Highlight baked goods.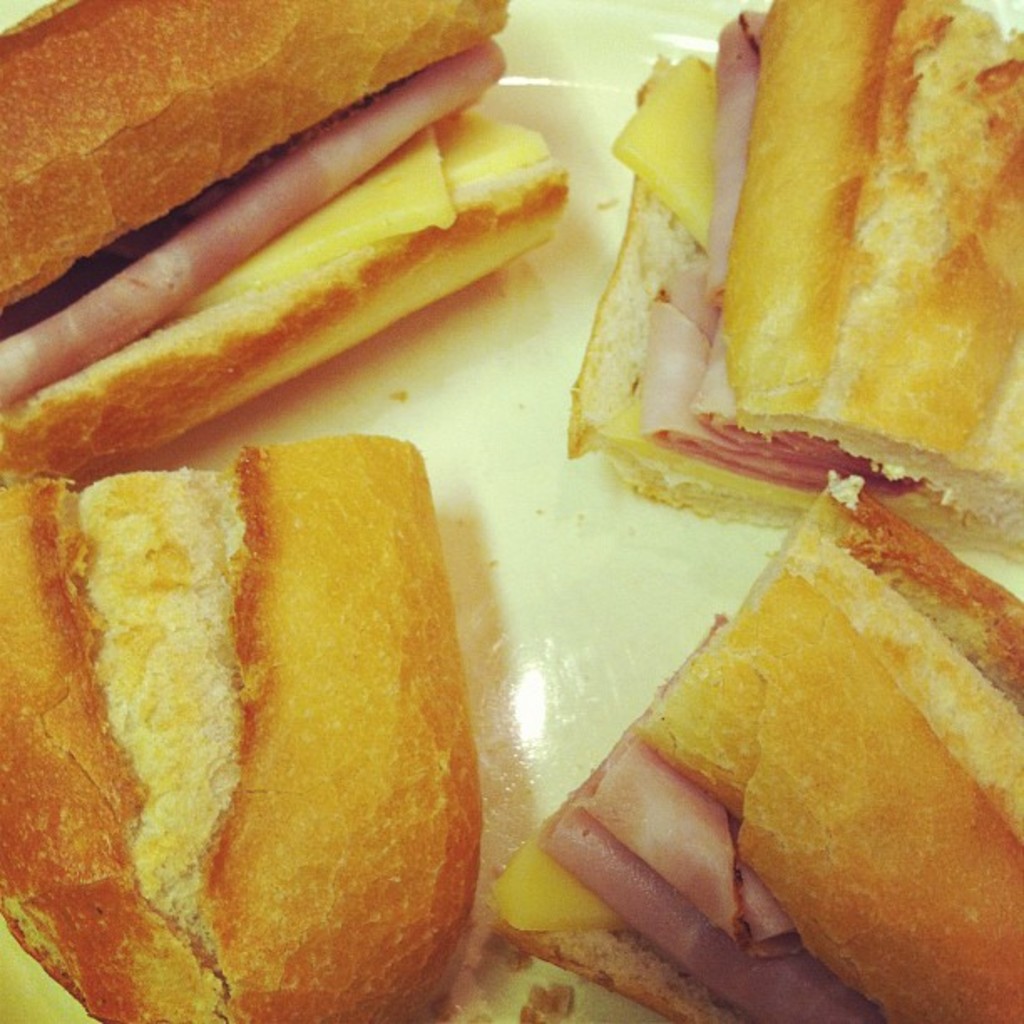
Highlighted region: <bbox>0, 0, 567, 477</bbox>.
